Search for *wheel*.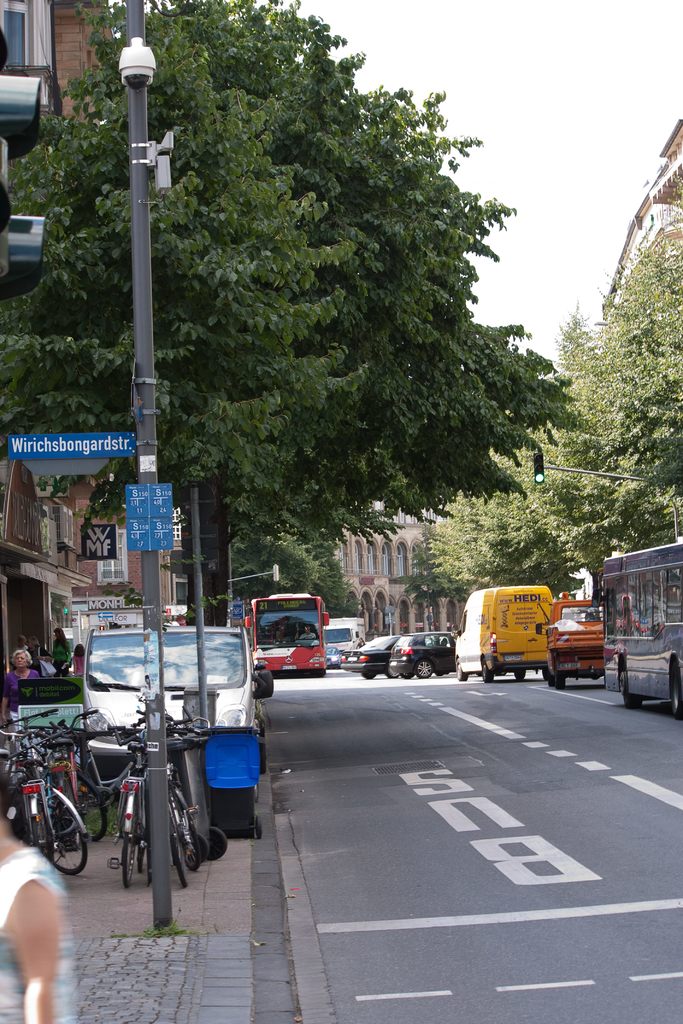
Found at Rect(385, 660, 400, 678).
